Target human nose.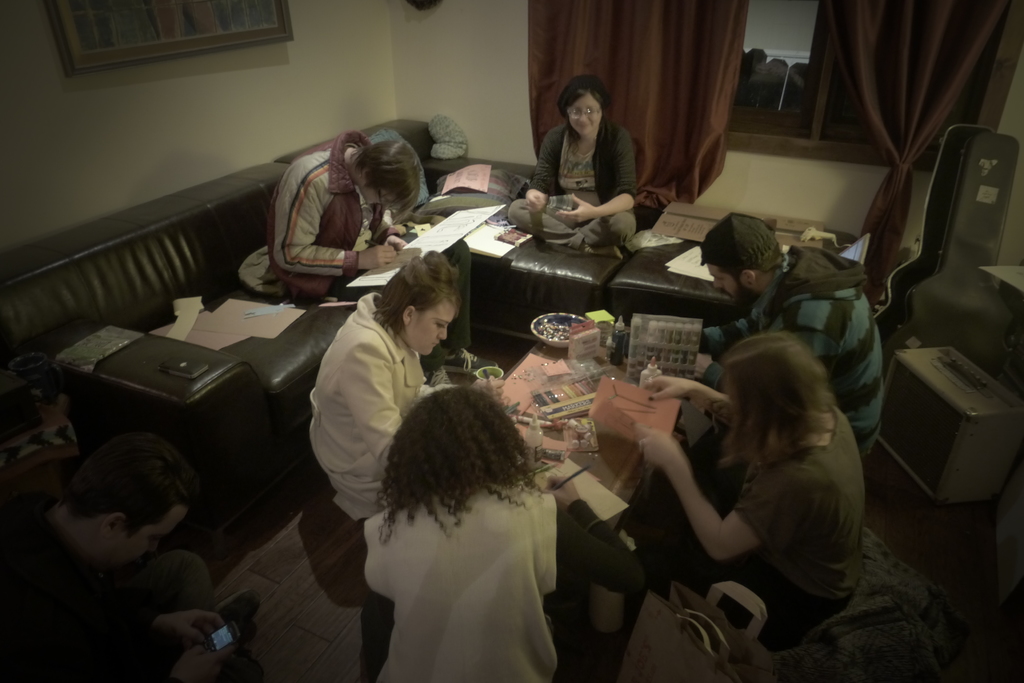
Target region: left=436, top=326, right=448, bottom=339.
